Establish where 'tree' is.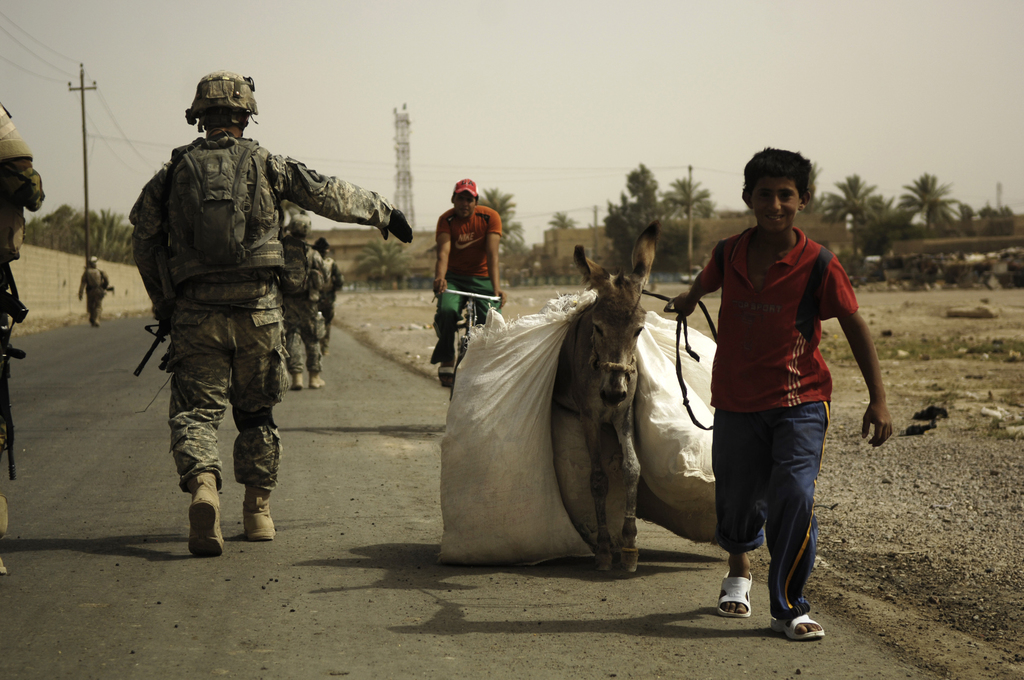
Established at select_region(354, 239, 411, 284).
